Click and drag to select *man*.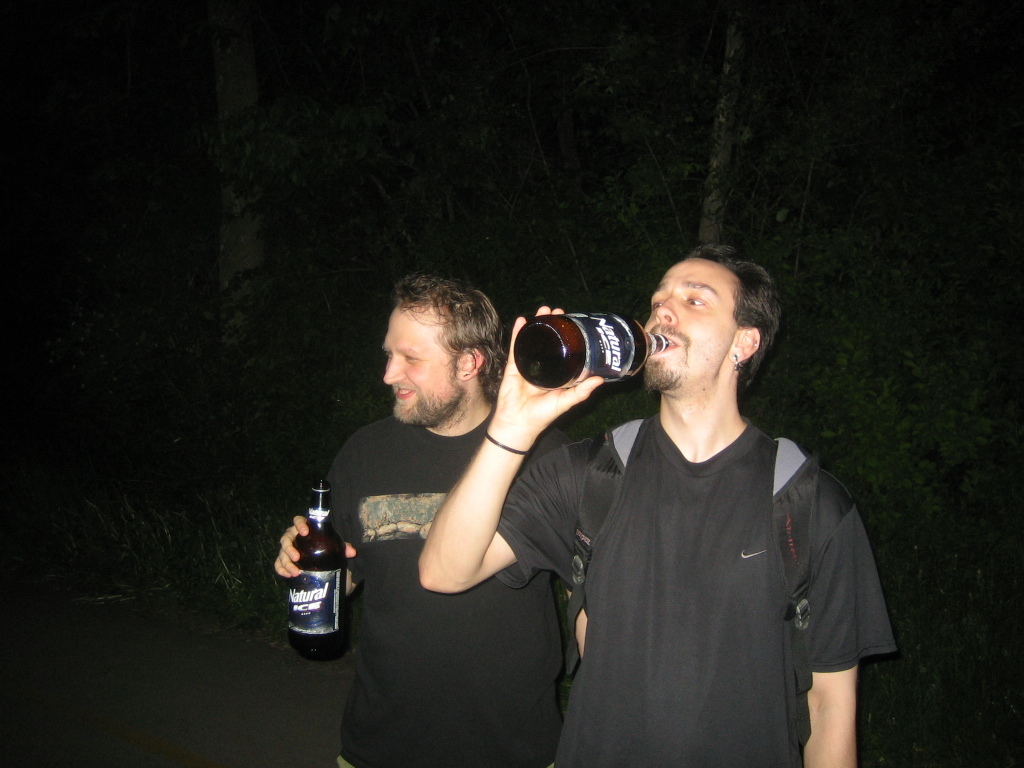
Selection: <bbox>412, 241, 901, 767</bbox>.
